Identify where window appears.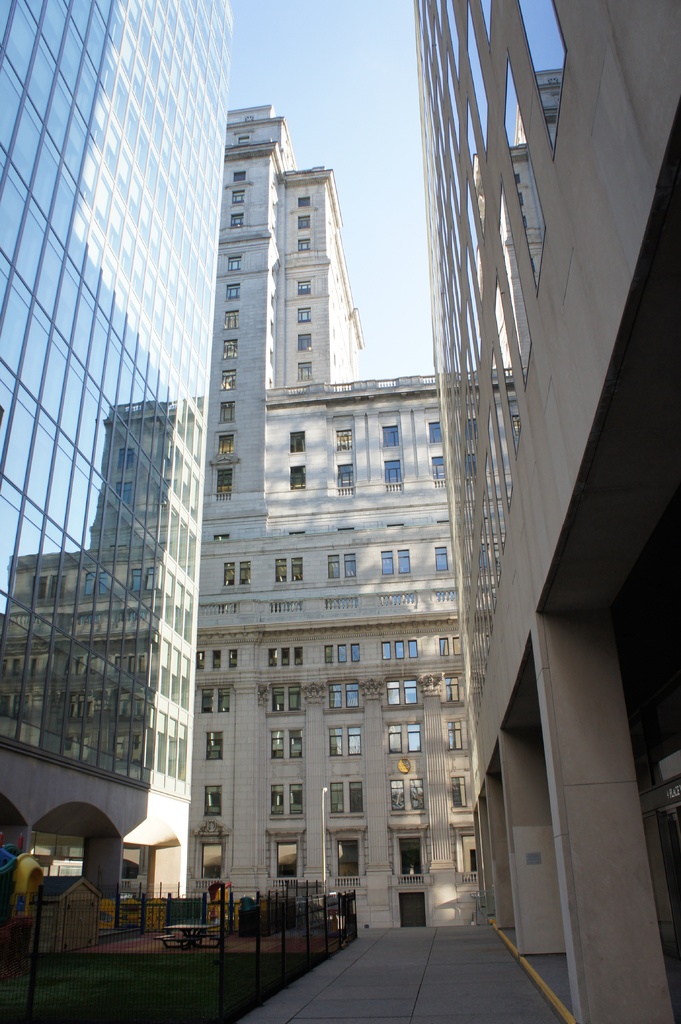
Appears at 298, 307, 310, 323.
